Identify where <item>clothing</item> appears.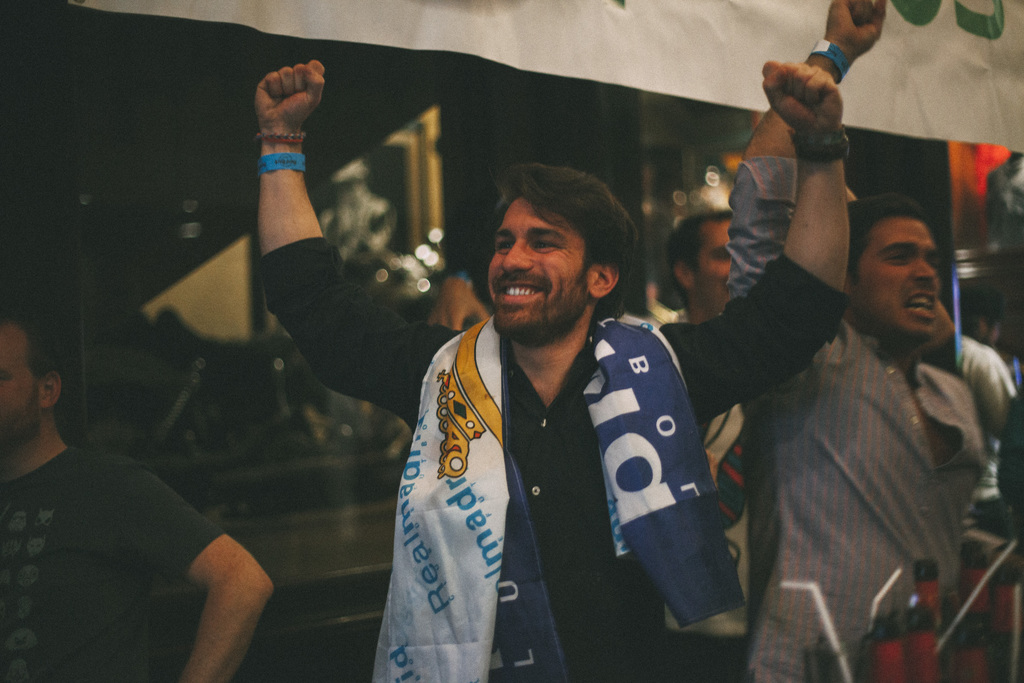
Appears at region(642, 413, 776, 677).
